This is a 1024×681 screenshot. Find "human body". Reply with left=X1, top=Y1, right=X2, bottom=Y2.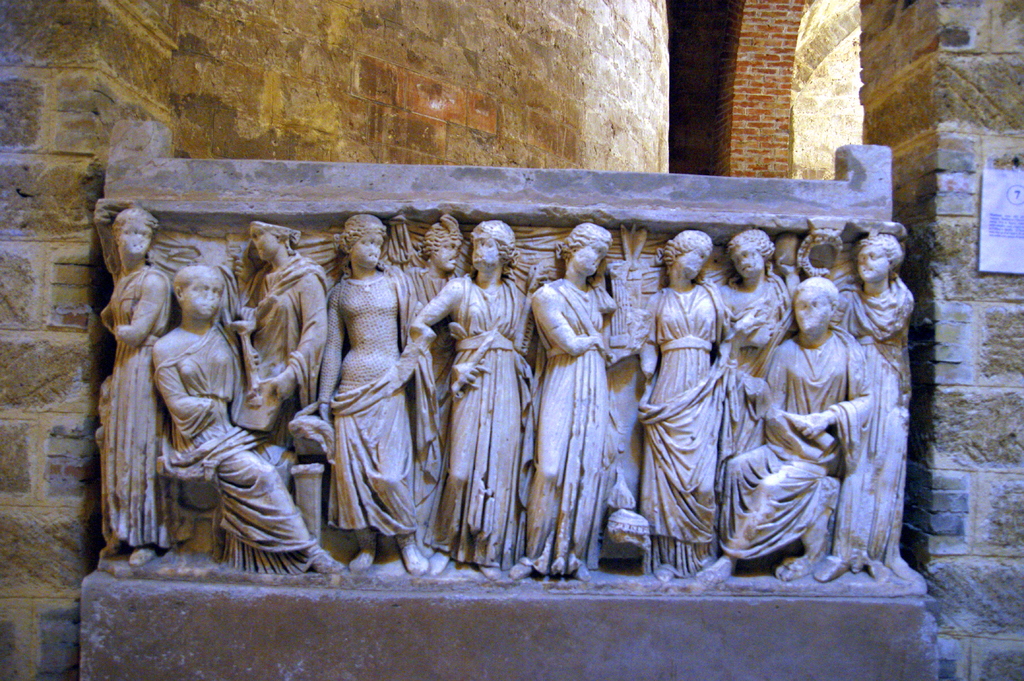
left=311, top=214, right=436, bottom=586.
